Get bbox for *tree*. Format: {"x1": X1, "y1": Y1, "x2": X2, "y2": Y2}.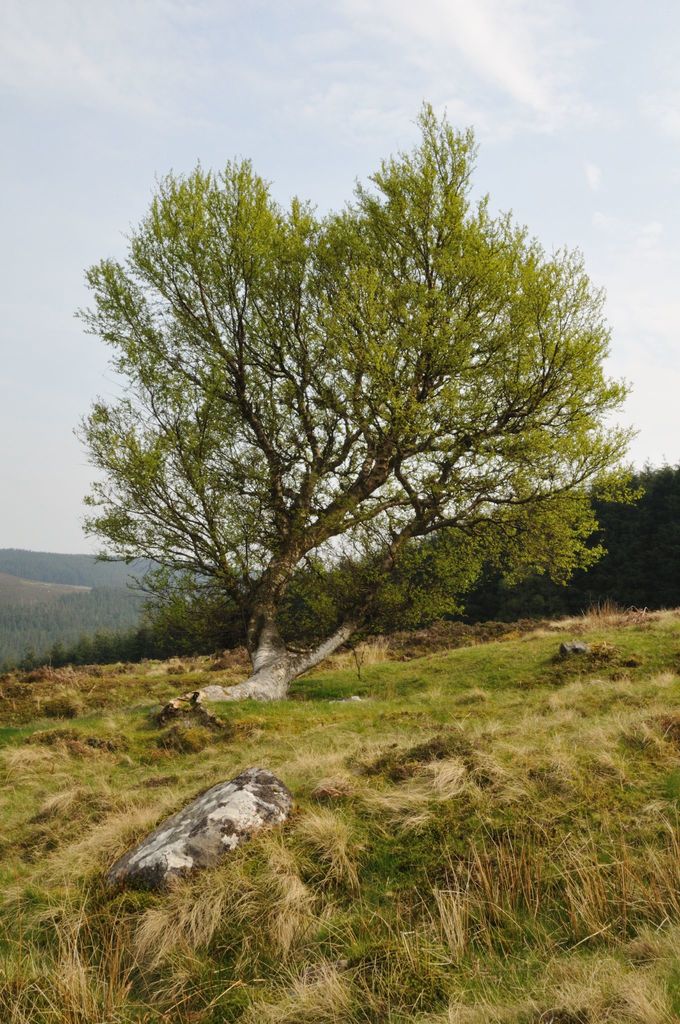
{"x1": 76, "y1": 99, "x2": 642, "y2": 712}.
